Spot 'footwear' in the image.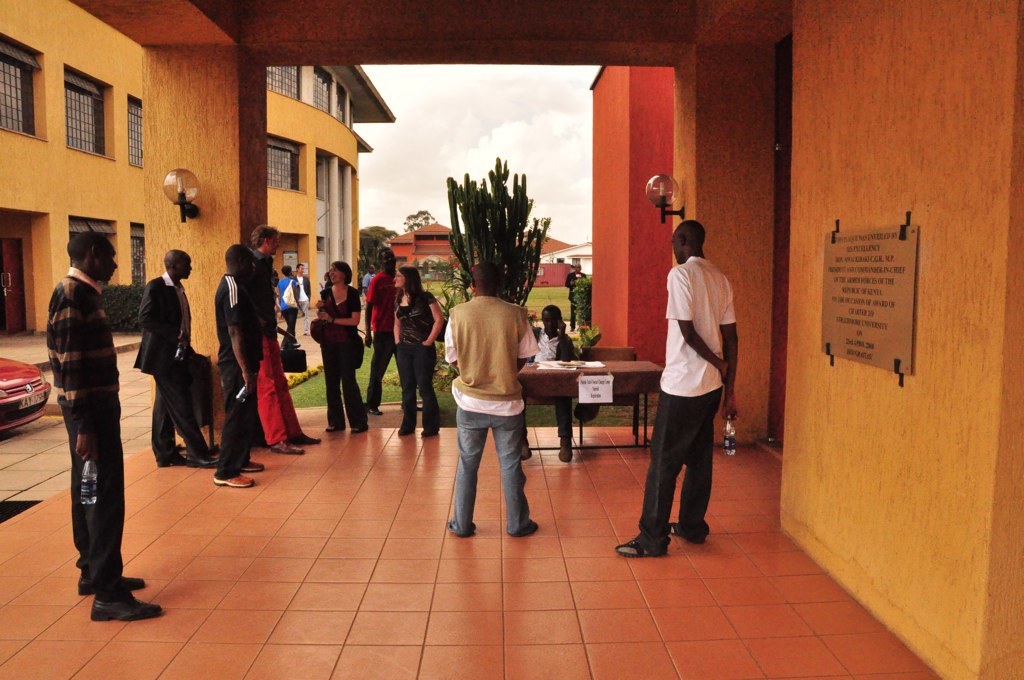
'footwear' found at locate(555, 438, 573, 462).
